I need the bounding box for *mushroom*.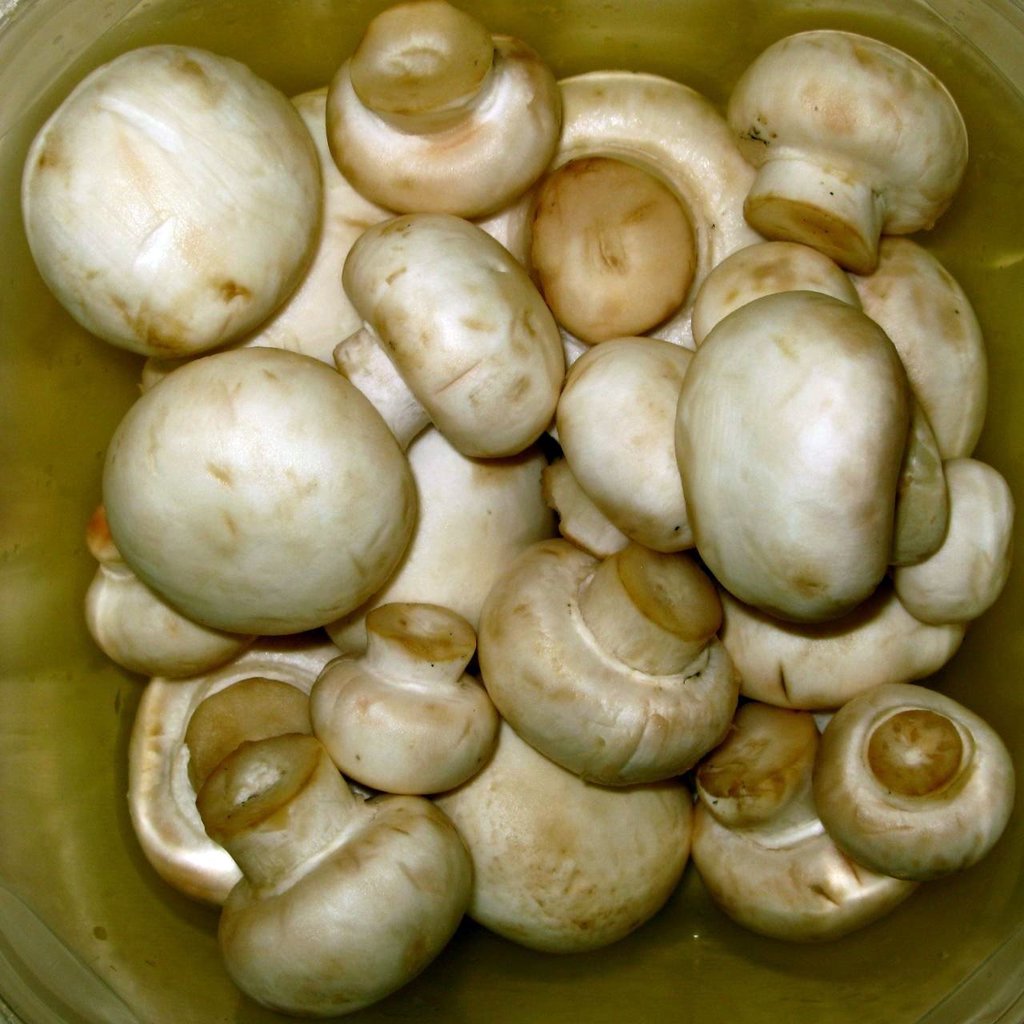
Here it is: 330, 5, 572, 218.
